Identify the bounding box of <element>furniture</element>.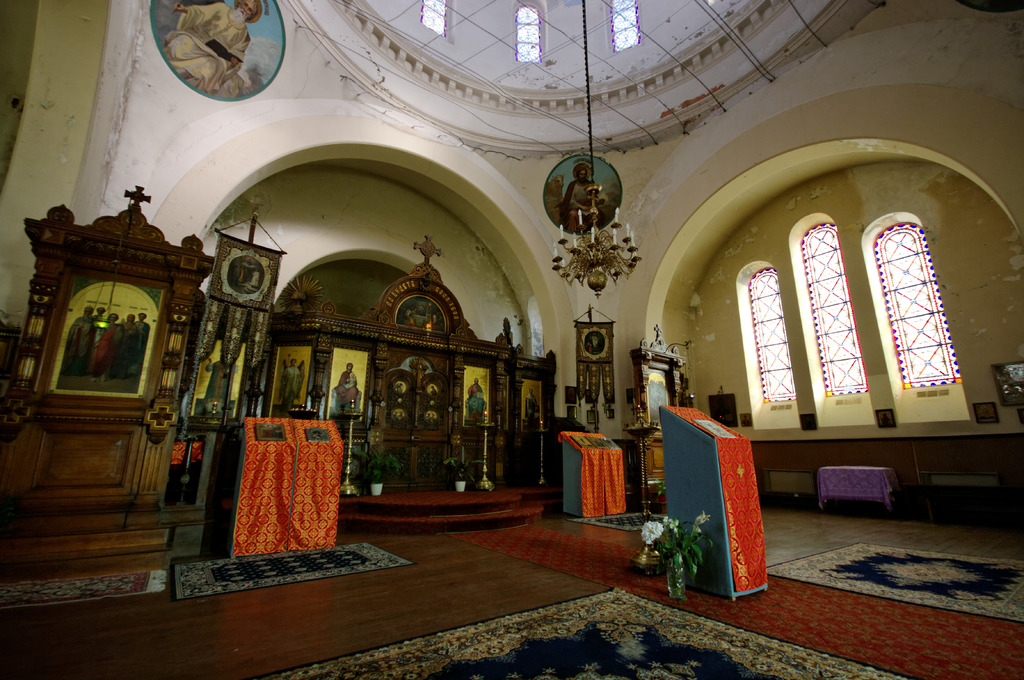
box=[817, 467, 902, 519].
